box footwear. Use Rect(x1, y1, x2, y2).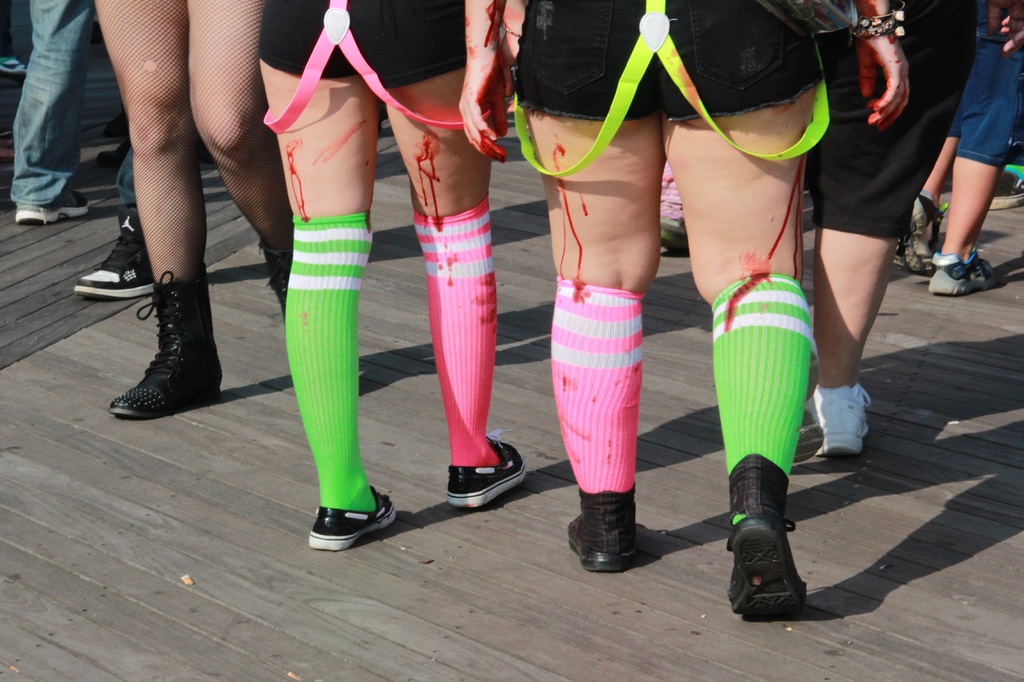
Rect(812, 388, 872, 456).
